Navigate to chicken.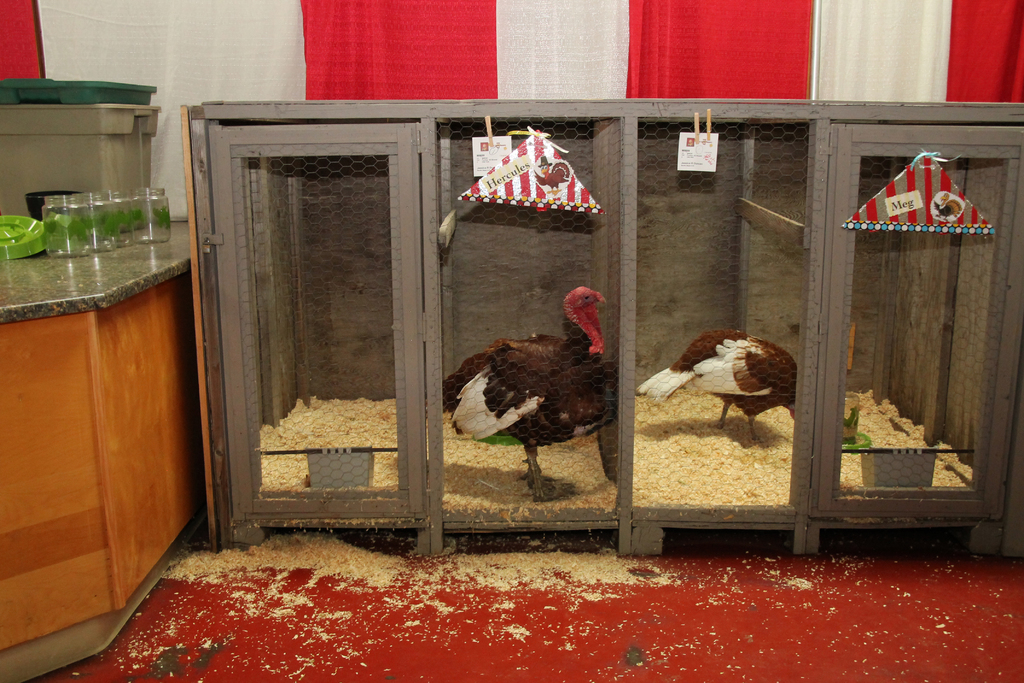
Navigation target: 428:284:620:504.
